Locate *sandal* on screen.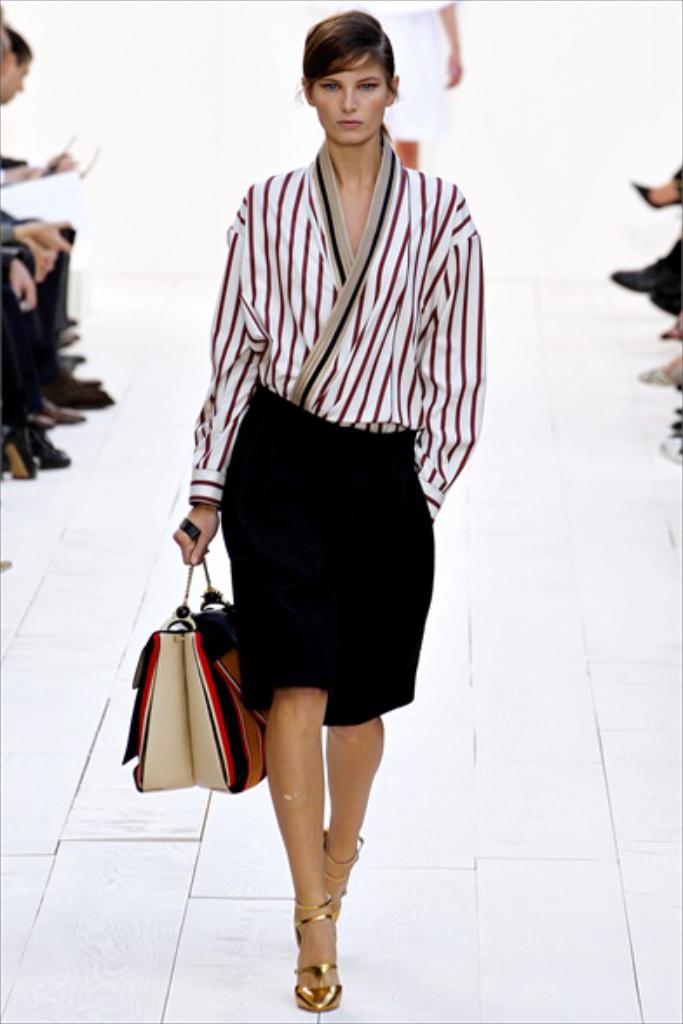
On screen at BBox(322, 841, 359, 940).
